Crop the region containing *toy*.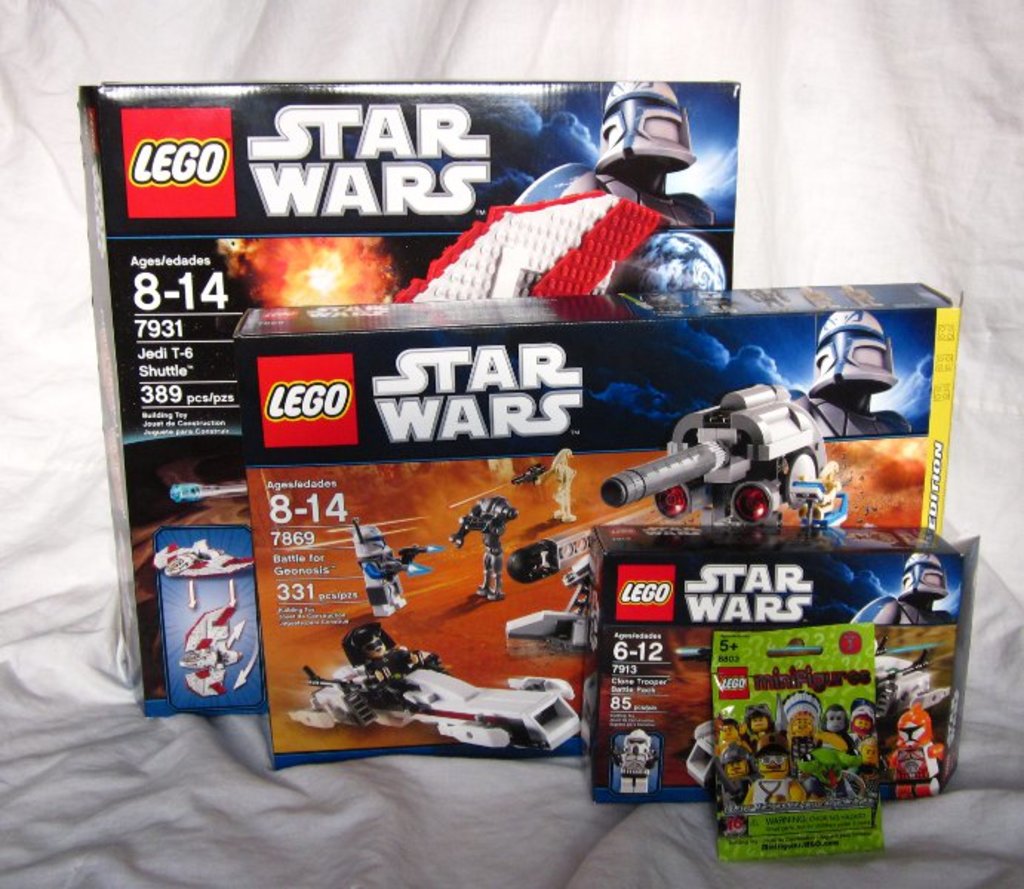
Crop region: {"x1": 445, "y1": 495, "x2": 517, "y2": 602}.
